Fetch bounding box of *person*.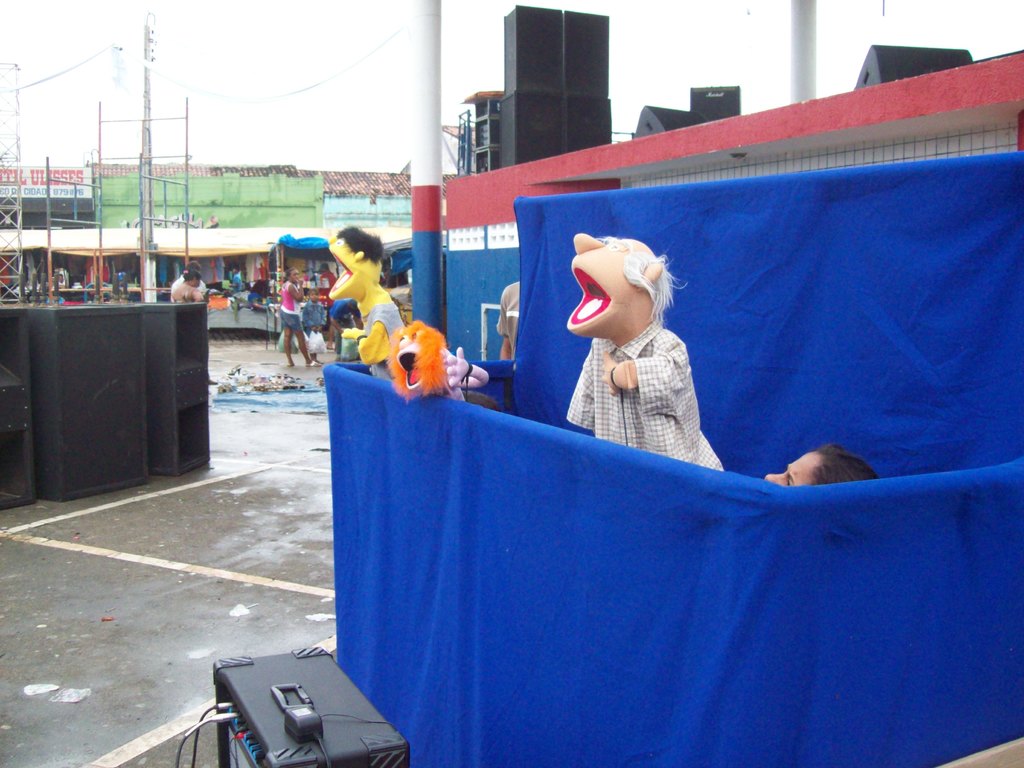
Bbox: box(251, 292, 266, 309).
